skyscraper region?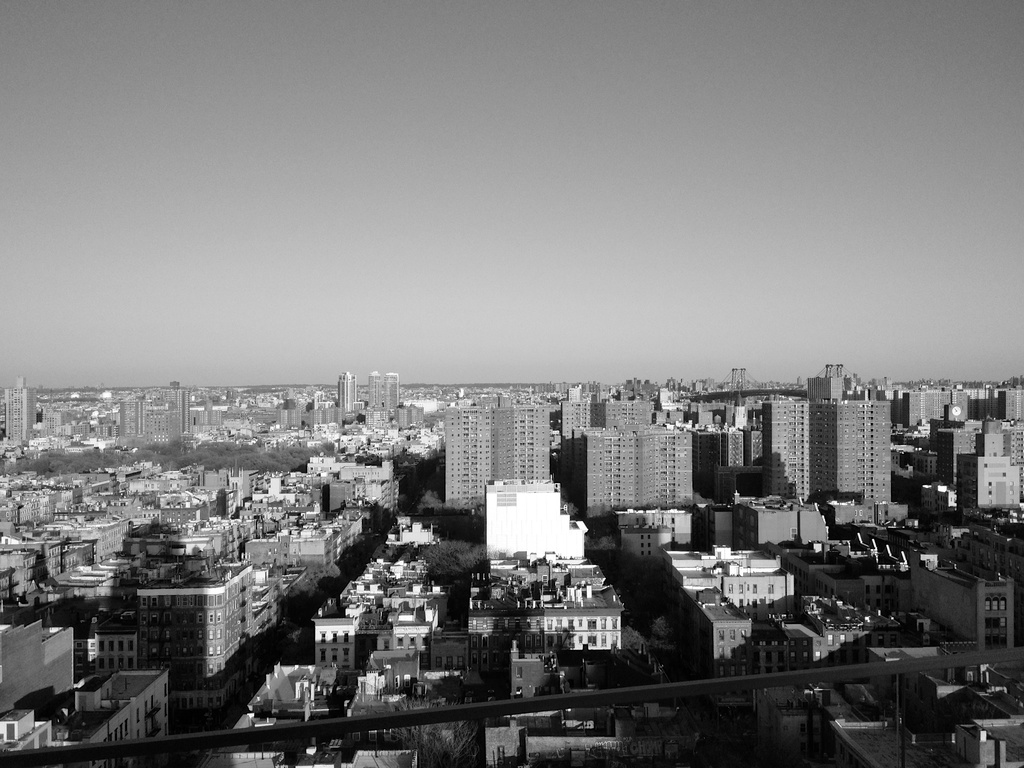
328,372,361,416
